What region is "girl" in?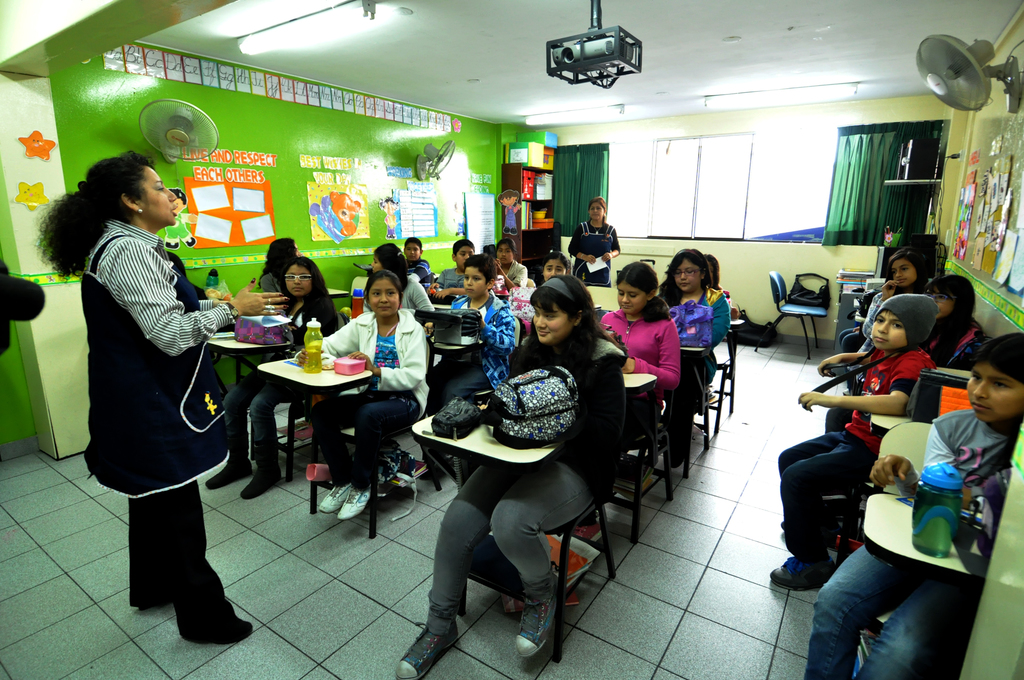
bbox(545, 250, 568, 280).
